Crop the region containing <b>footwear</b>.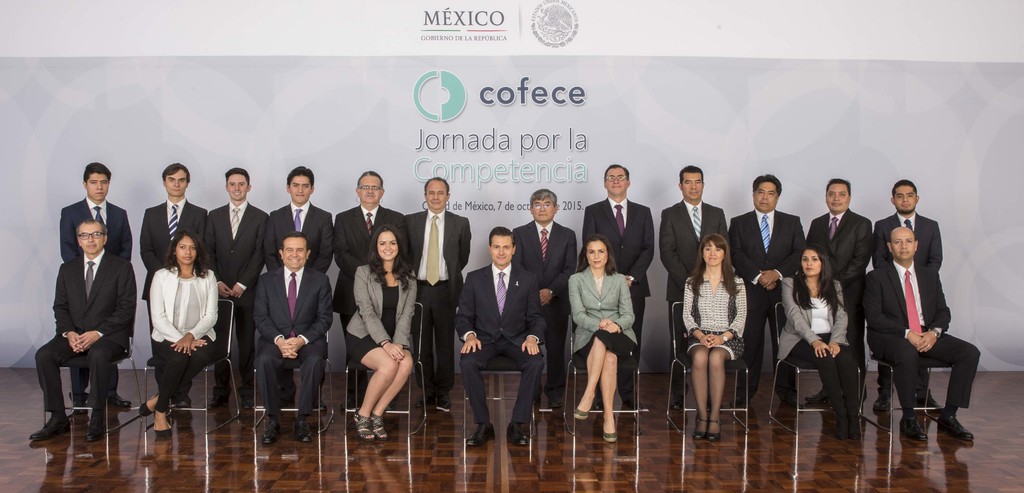
Crop region: 175,388,195,407.
